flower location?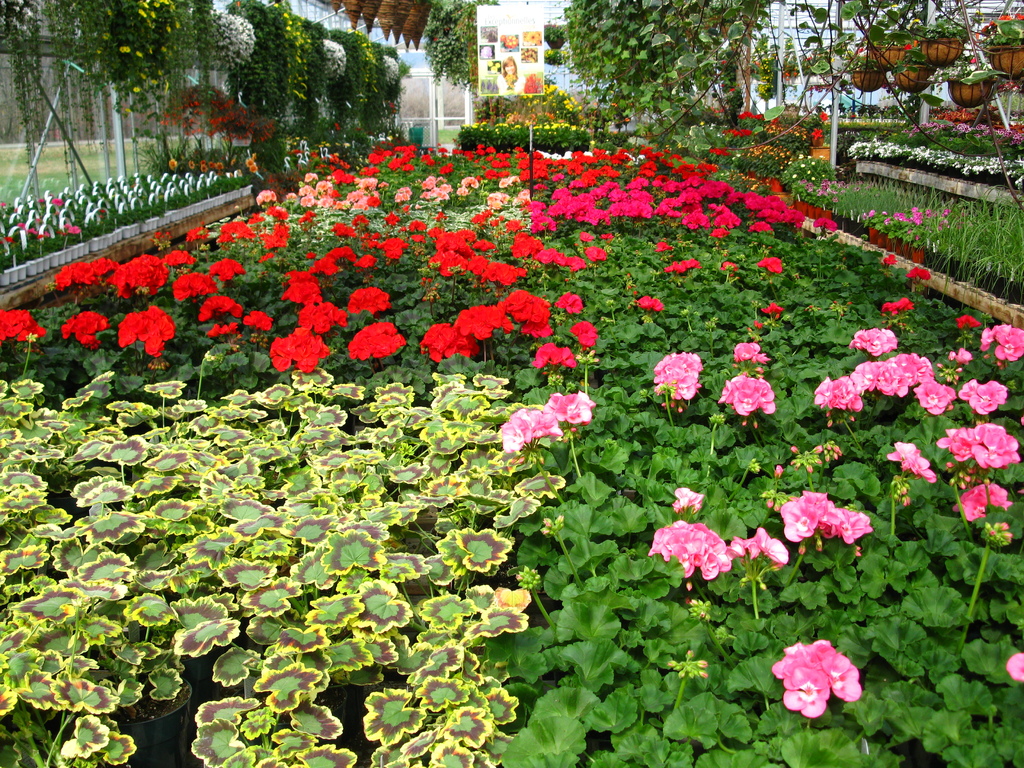
[x1=89, y1=256, x2=118, y2=276]
